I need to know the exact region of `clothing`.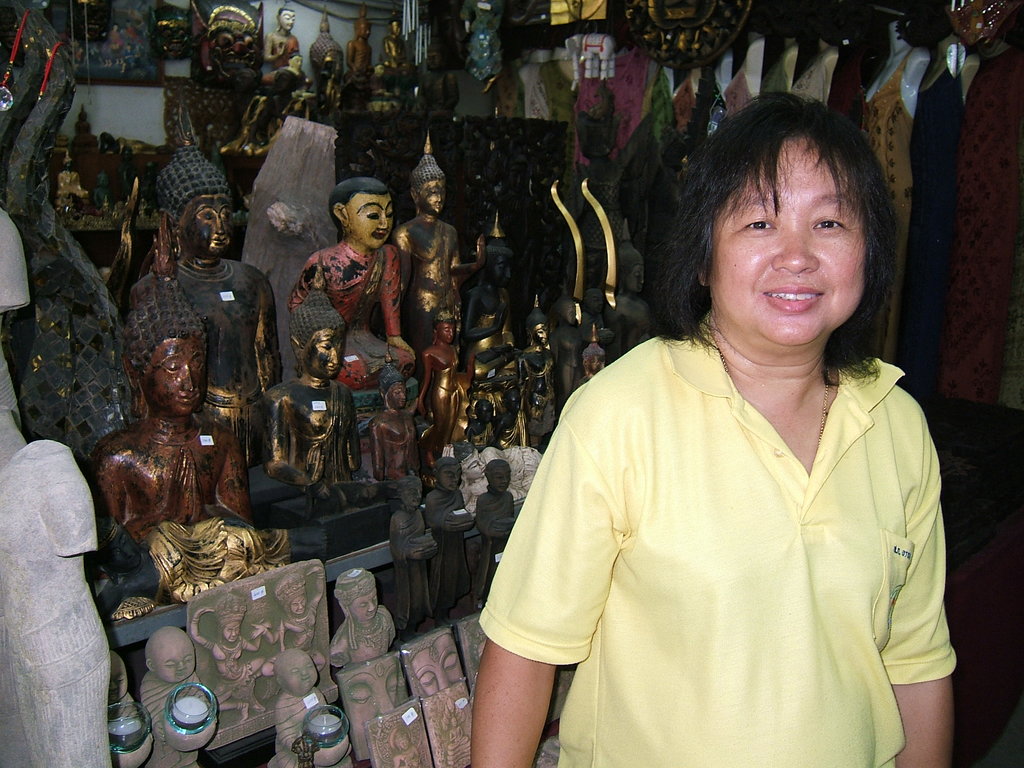
Region: bbox(289, 243, 405, 385).
